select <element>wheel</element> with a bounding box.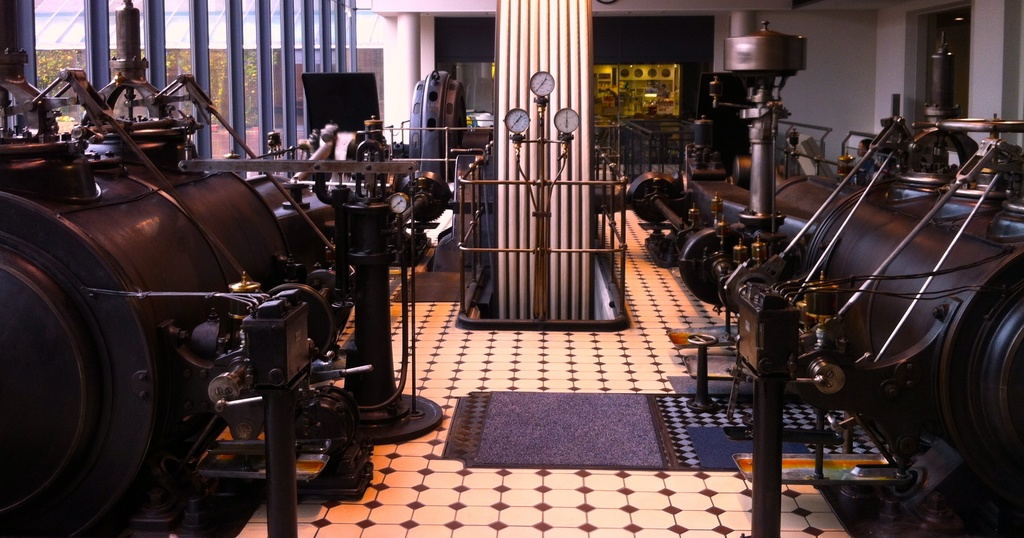
locate(266, 281, 340, 362).
